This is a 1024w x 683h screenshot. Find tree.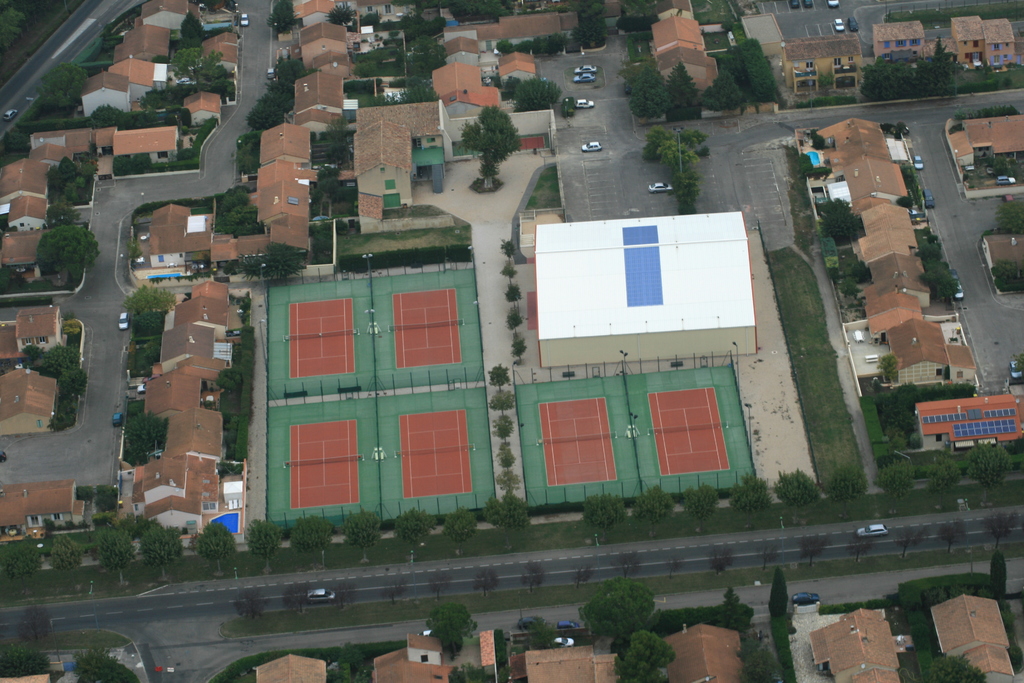
Bounding box: x1=827 y1=463 x2=867 y2=518.
